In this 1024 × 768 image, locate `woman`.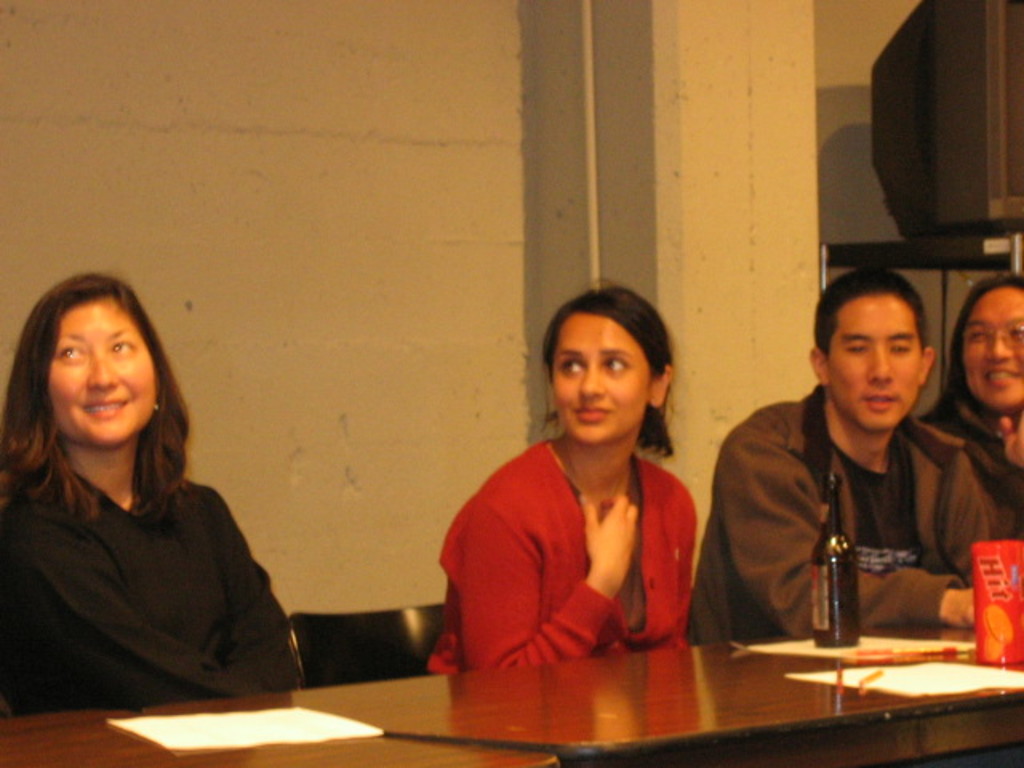
Bounding box: 923, 272, 1022, 541.
